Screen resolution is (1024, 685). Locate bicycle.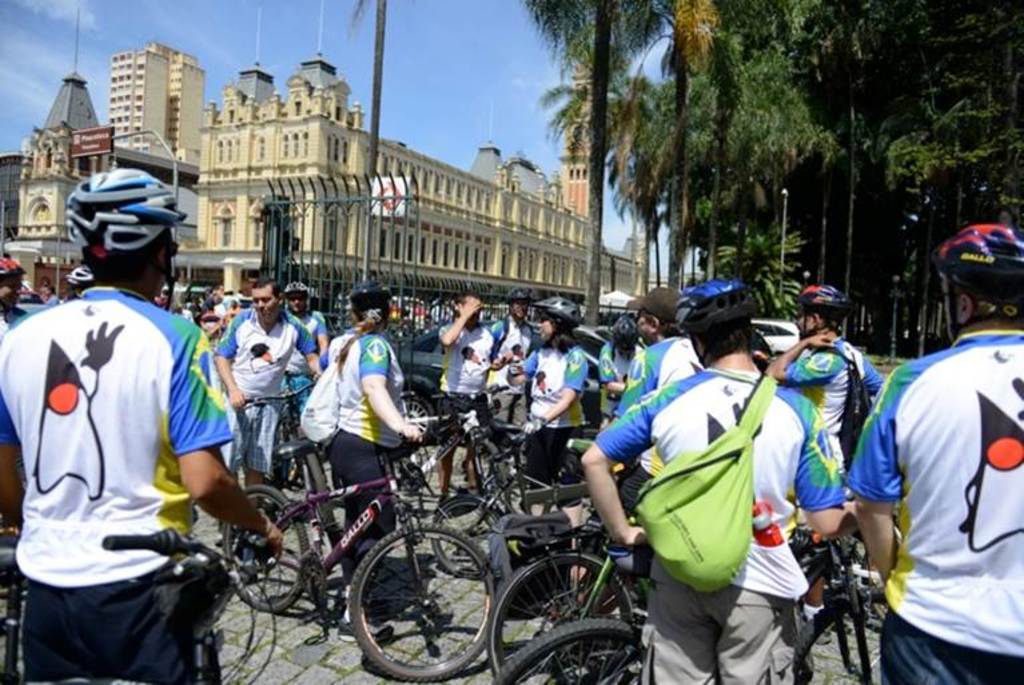
select_region(479, 493, 854, 682).
